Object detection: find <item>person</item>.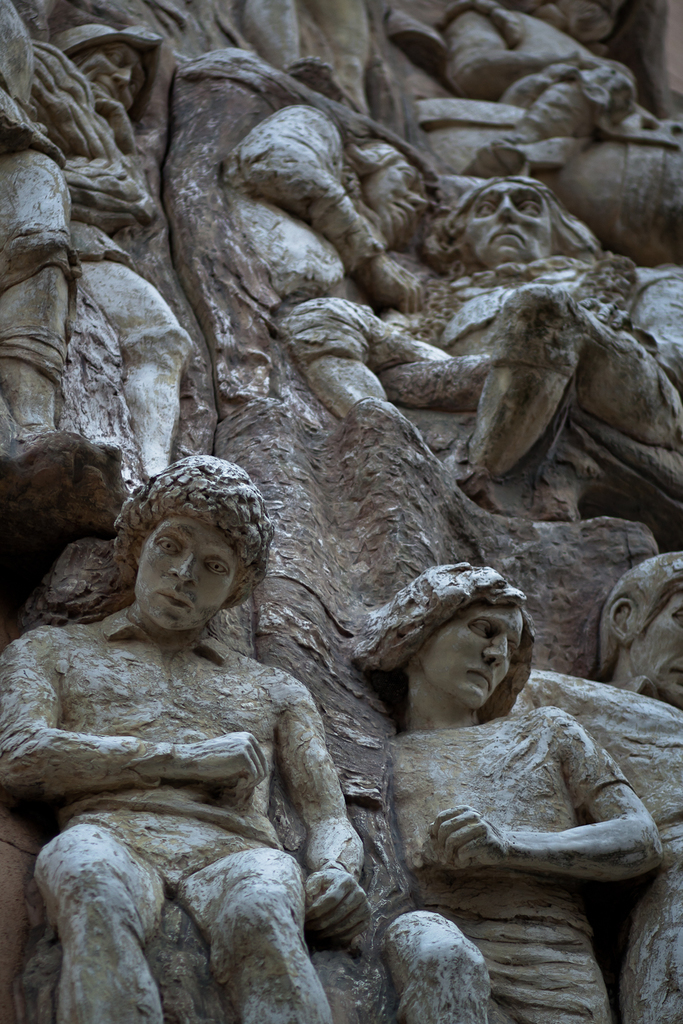
Rect(355, 554, 667, 1023).
